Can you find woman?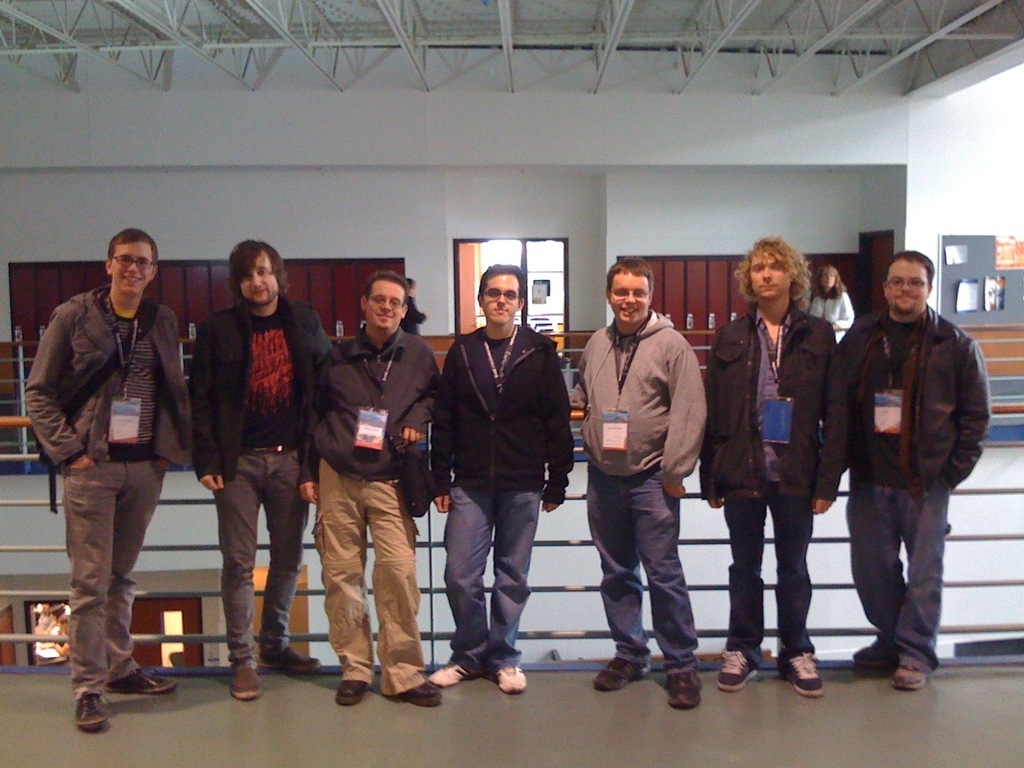
Yes, bounding box: 803,262,855,343.
